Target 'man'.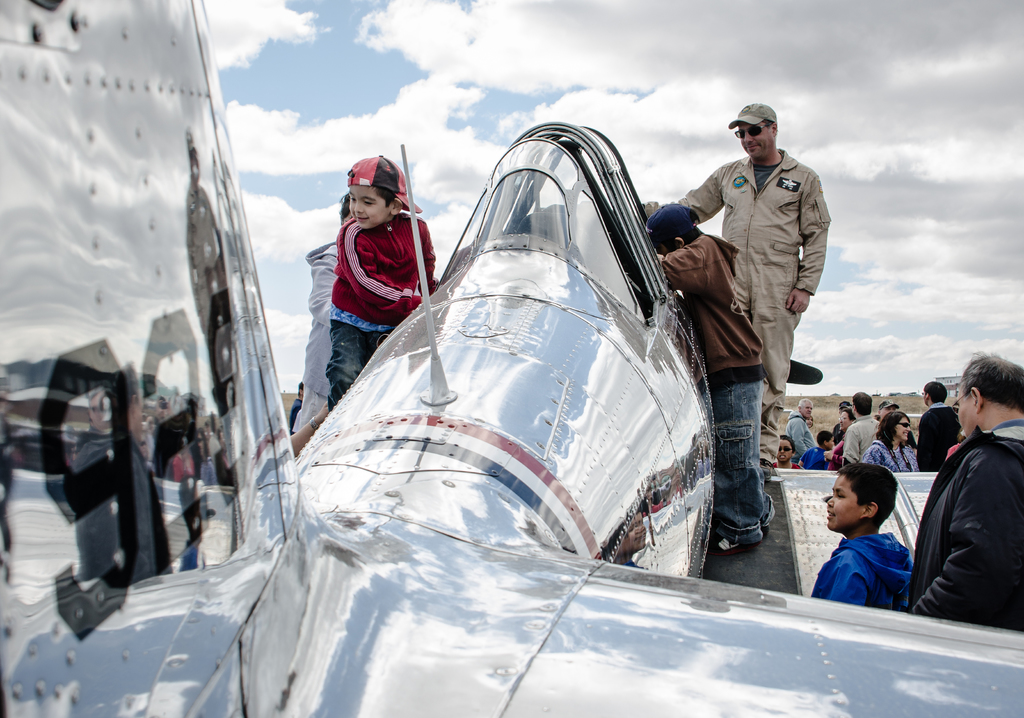
Target region: 925/350/1023/645.
